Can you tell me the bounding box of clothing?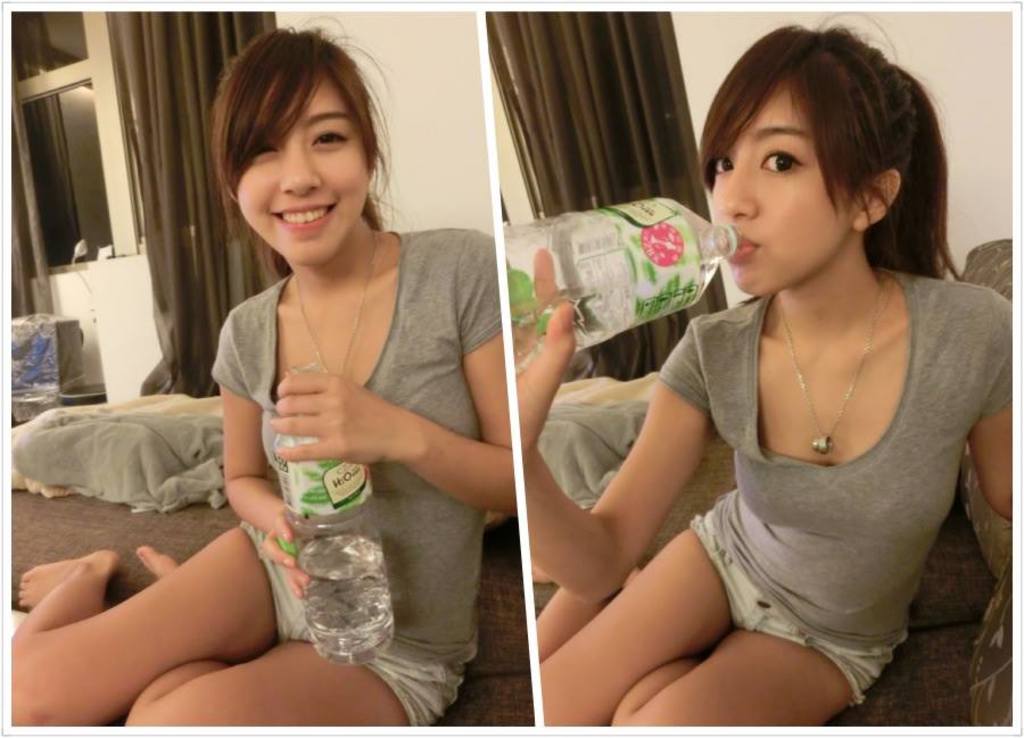
bbox(650, 267, 1023, 699).
